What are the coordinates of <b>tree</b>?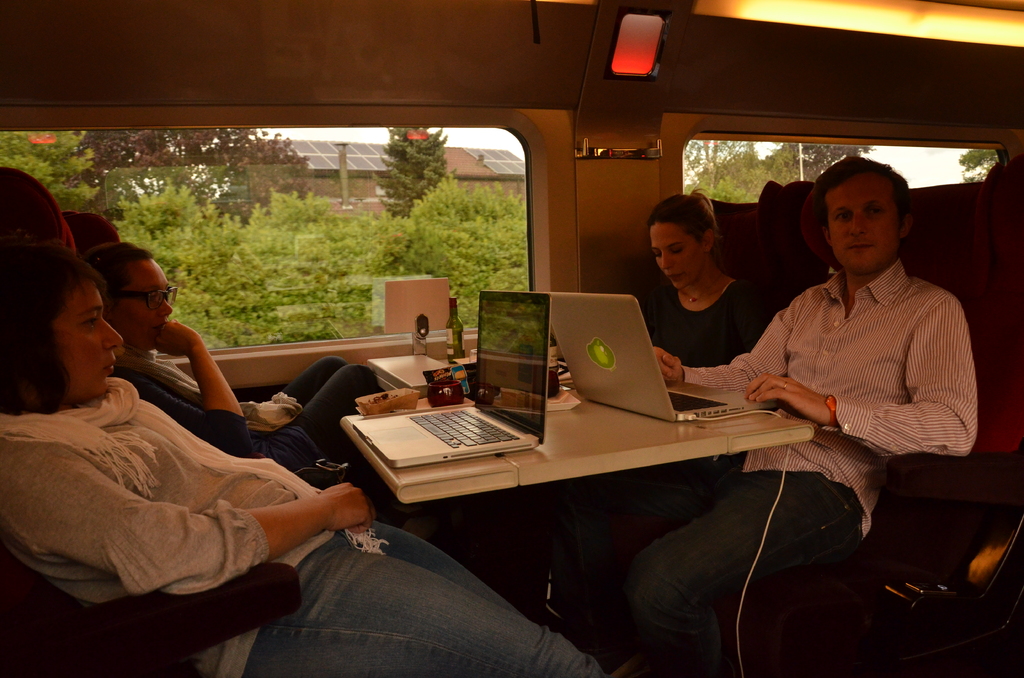
crop(369, 117, 459, 223).
